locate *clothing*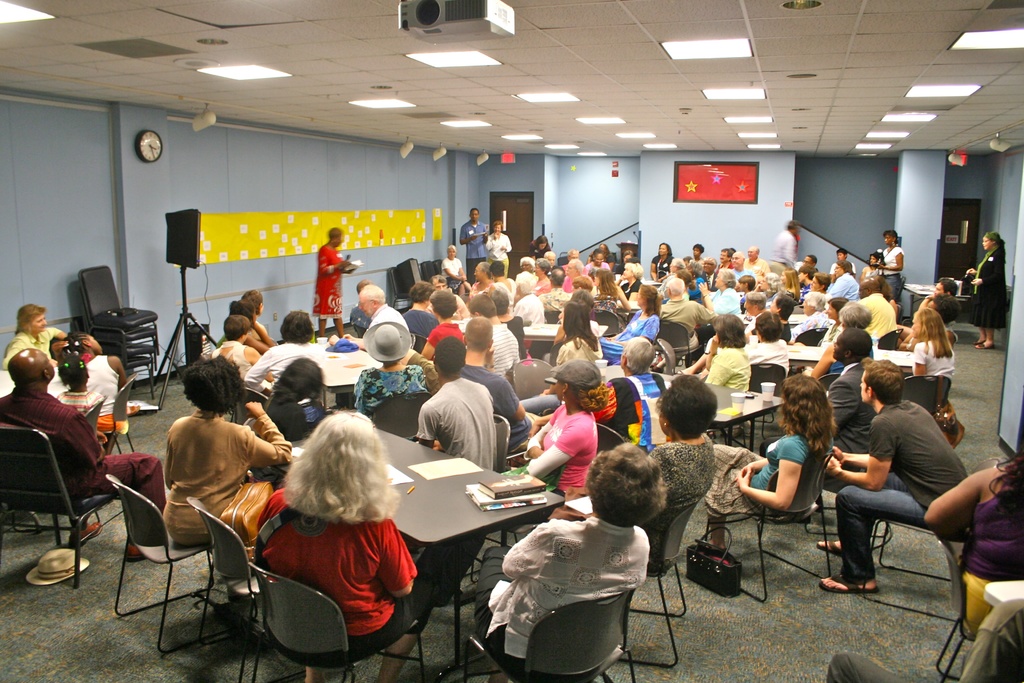
(508,334,598,408)
